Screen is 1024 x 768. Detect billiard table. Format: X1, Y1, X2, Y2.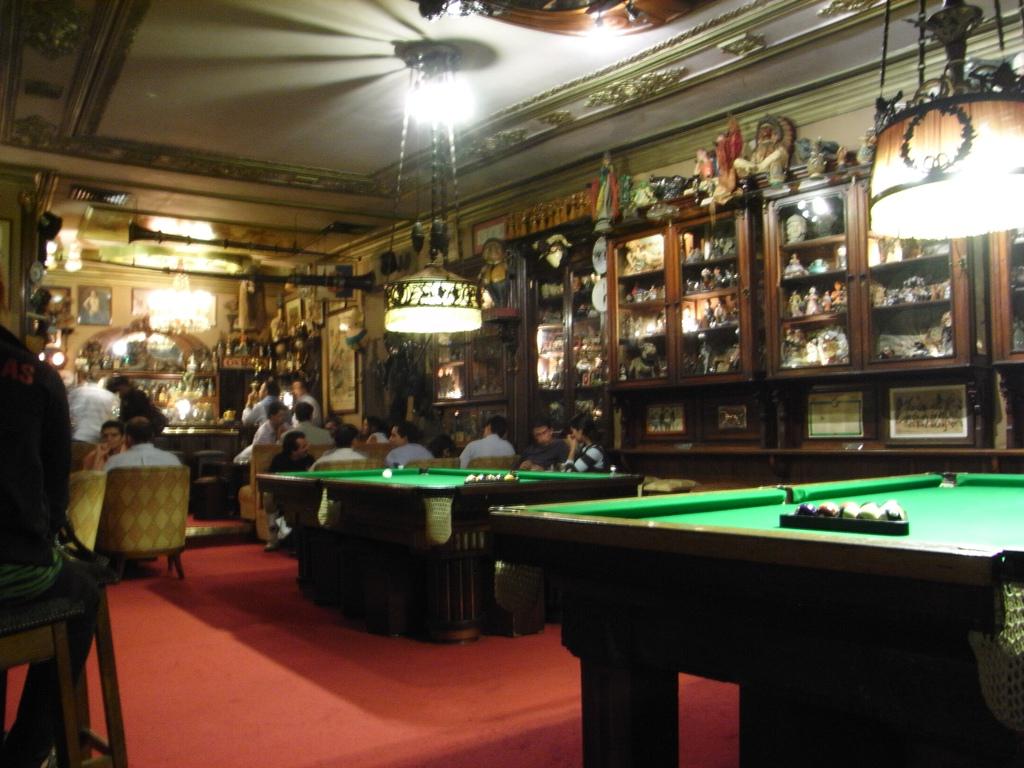
487, 470, 1023, 767.
